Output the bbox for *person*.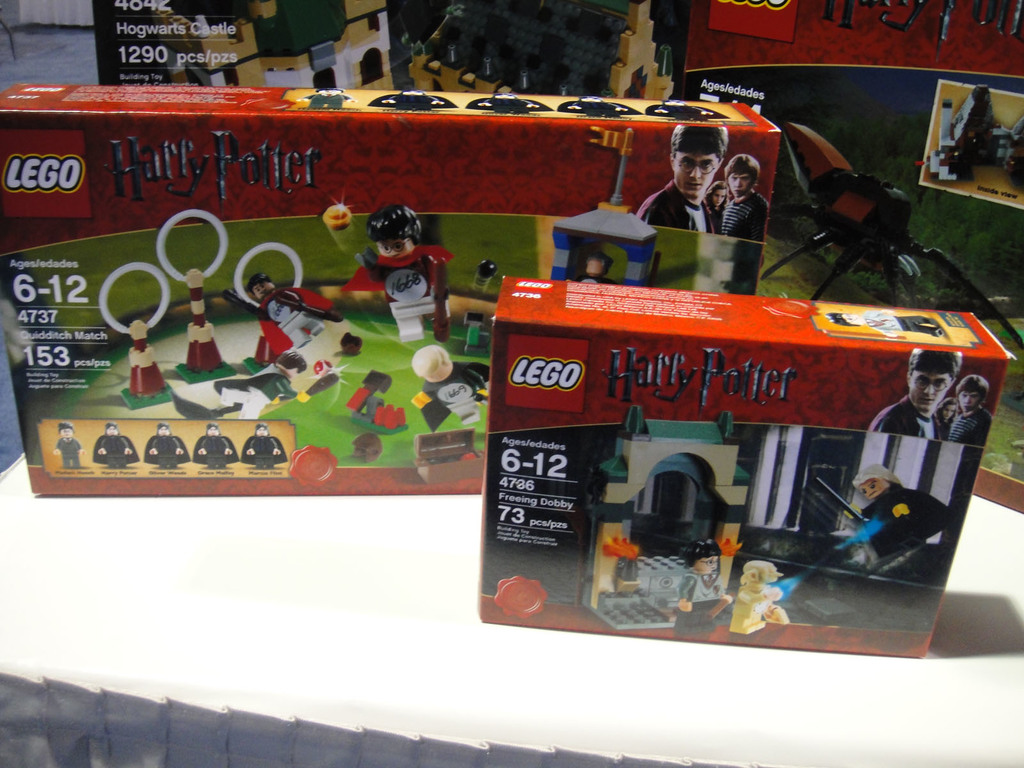
<region>948, 372, 991, 445</region>.
